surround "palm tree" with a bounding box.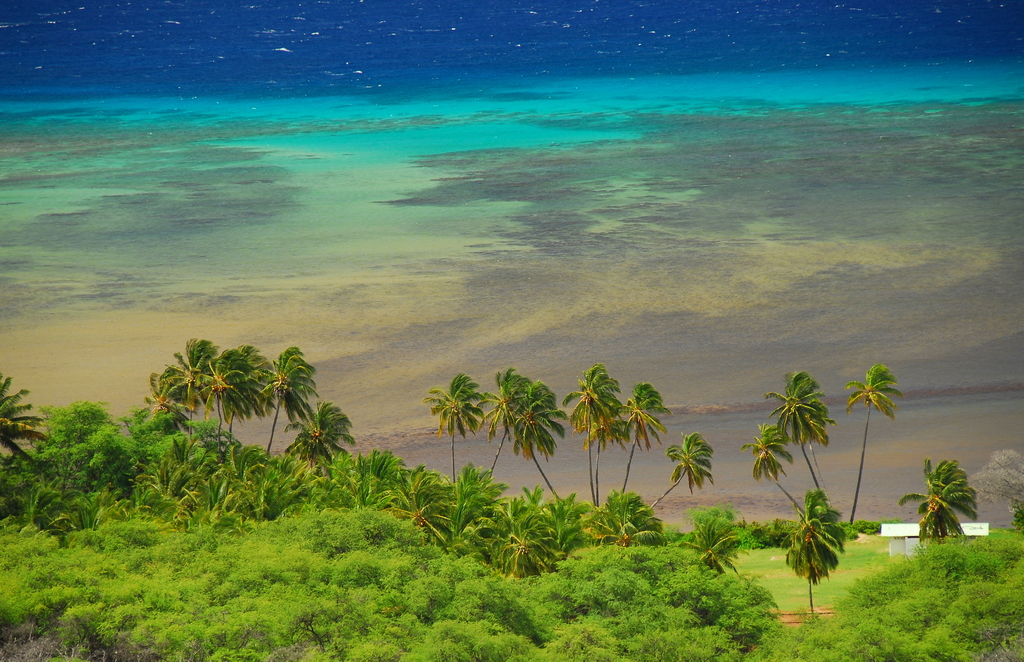
[485,525,564,573].
